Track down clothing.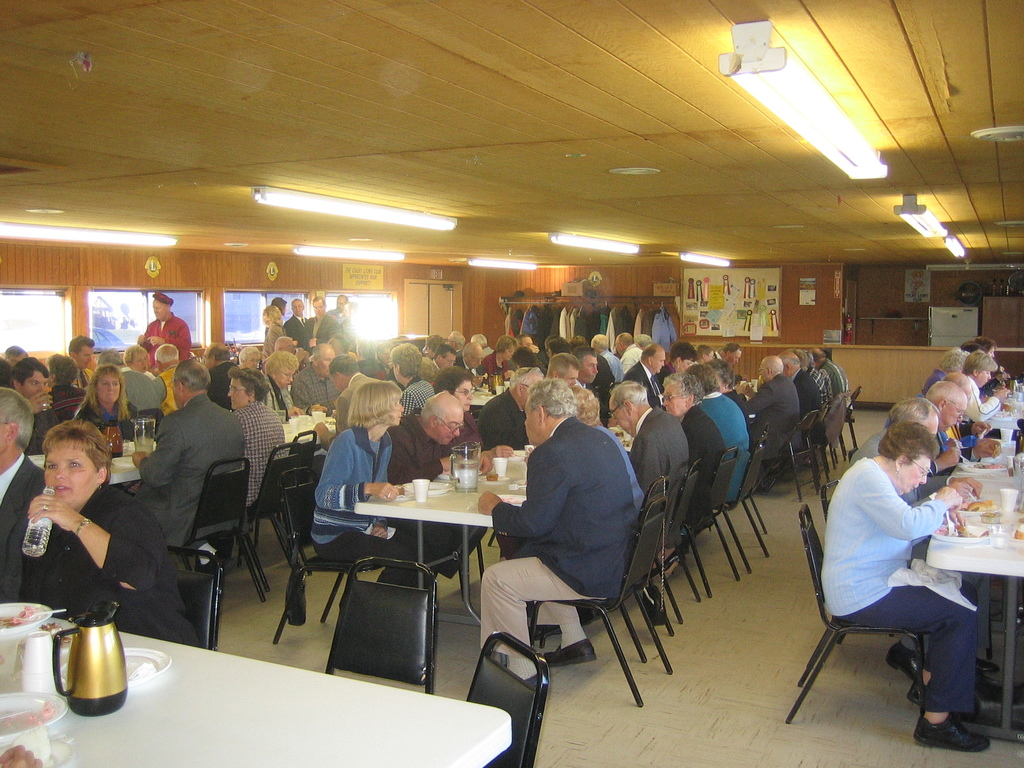
Tracked to {"left": 79, "top": 404, "right": 136, "bottom": 447}.
